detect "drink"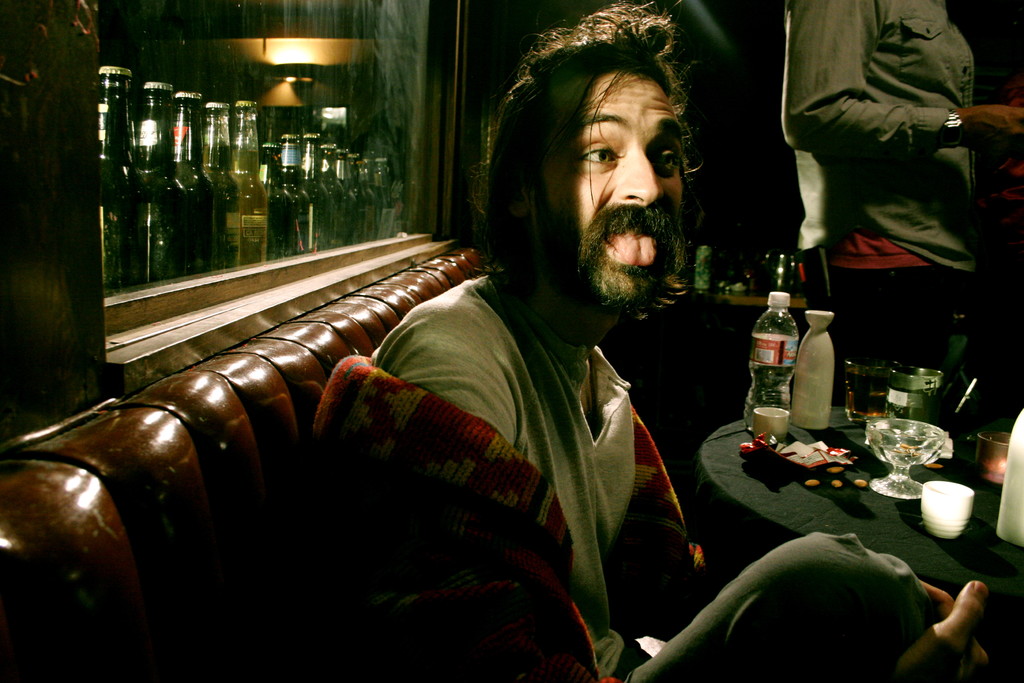
844/391/894/420
